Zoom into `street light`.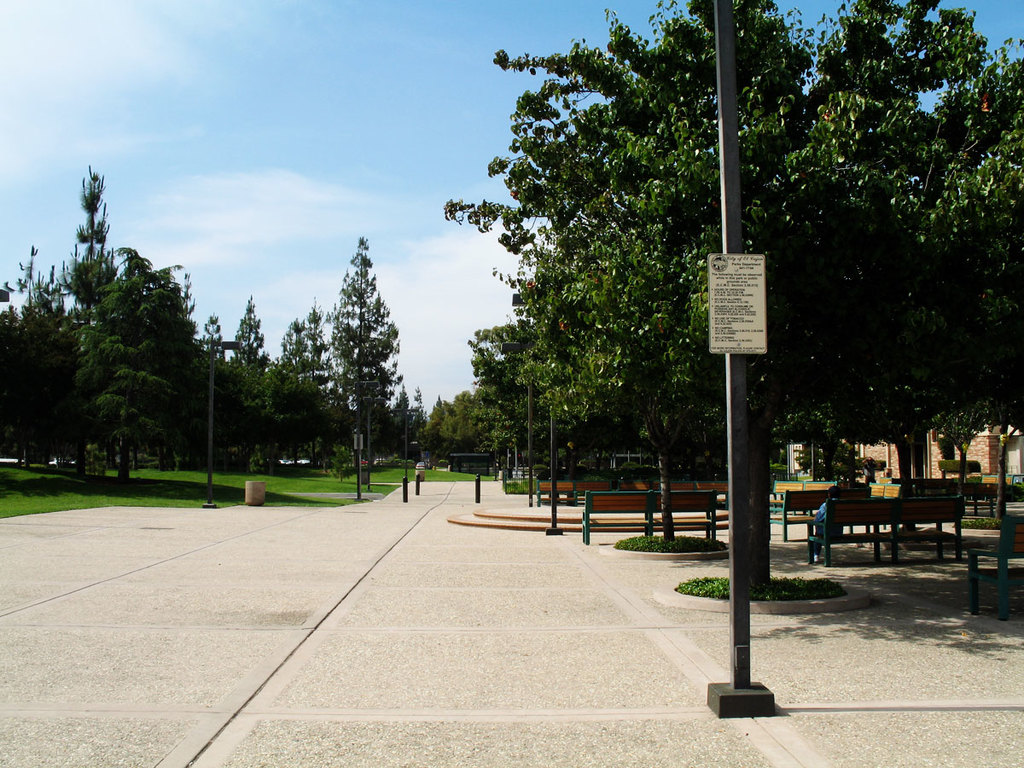
Zoom target: [496,335,533,505].
